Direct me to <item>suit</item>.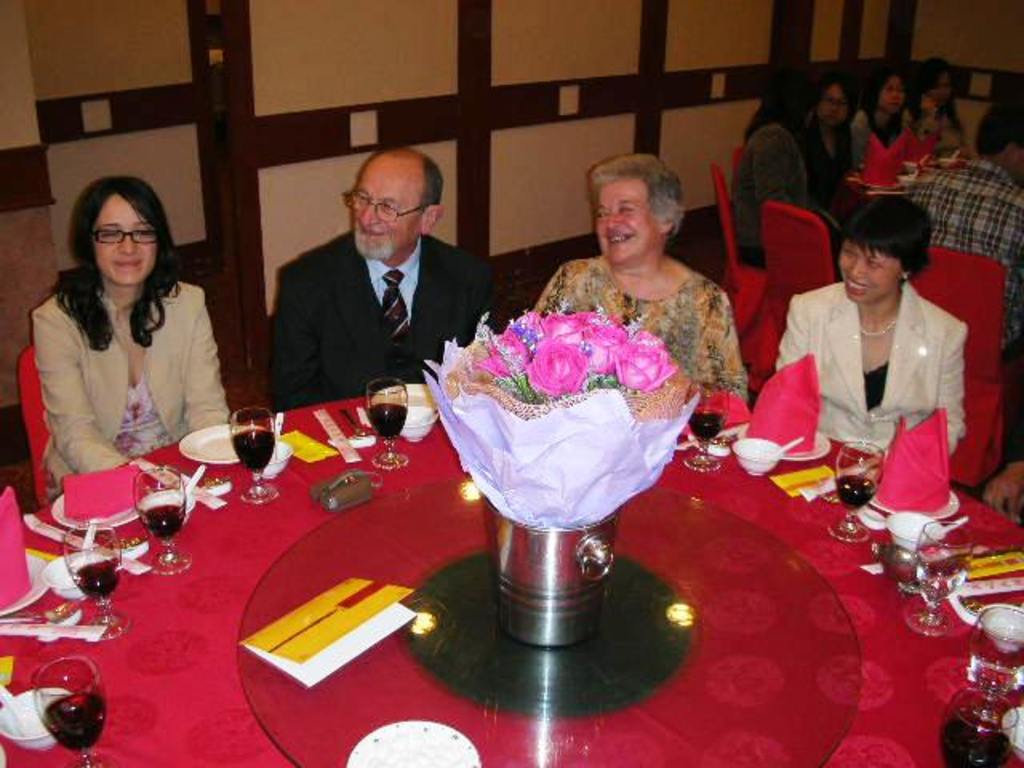
Direction: x1=256, y1=182, x2=490, y2=408.
